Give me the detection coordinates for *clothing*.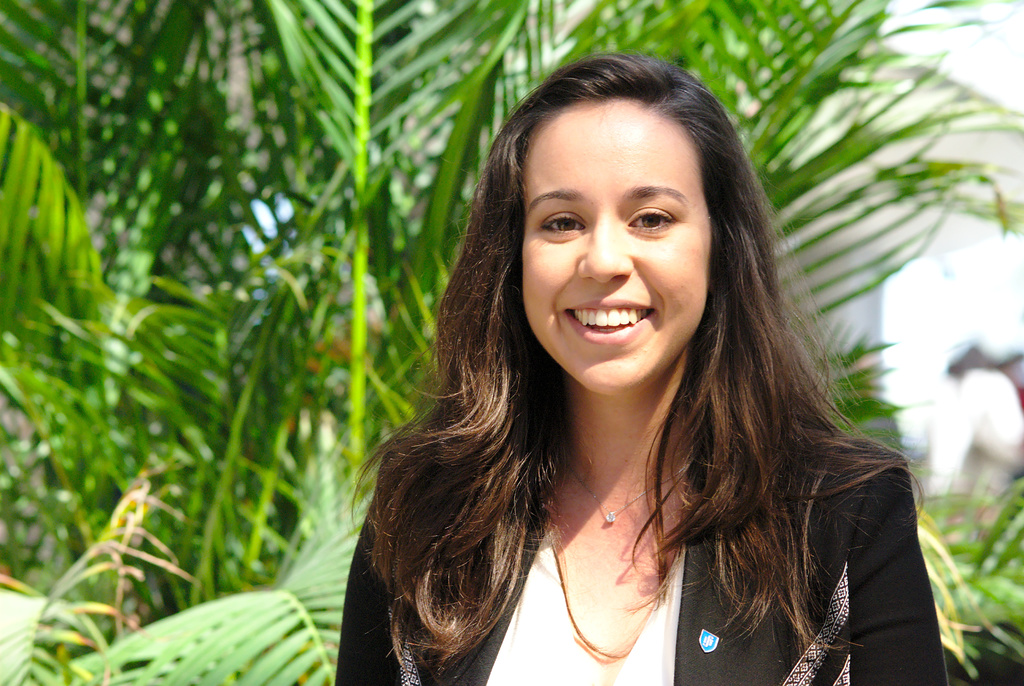
(322,422,949,685).
